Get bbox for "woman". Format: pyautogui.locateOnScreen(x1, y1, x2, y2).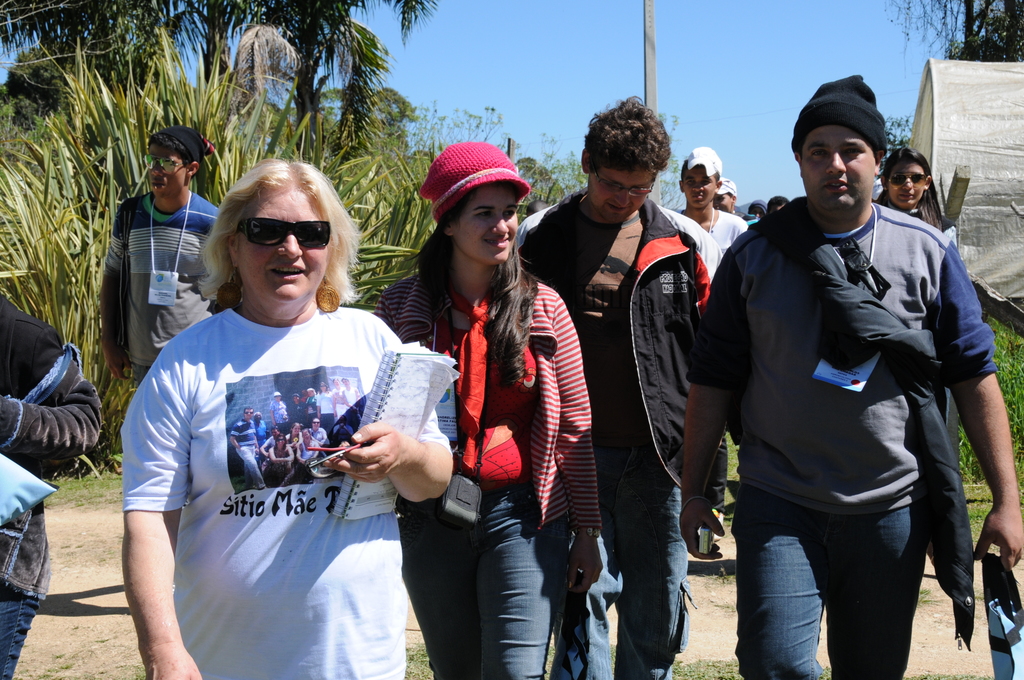
pyautogui.locateOnScreen(405, 146, 593, 657).
